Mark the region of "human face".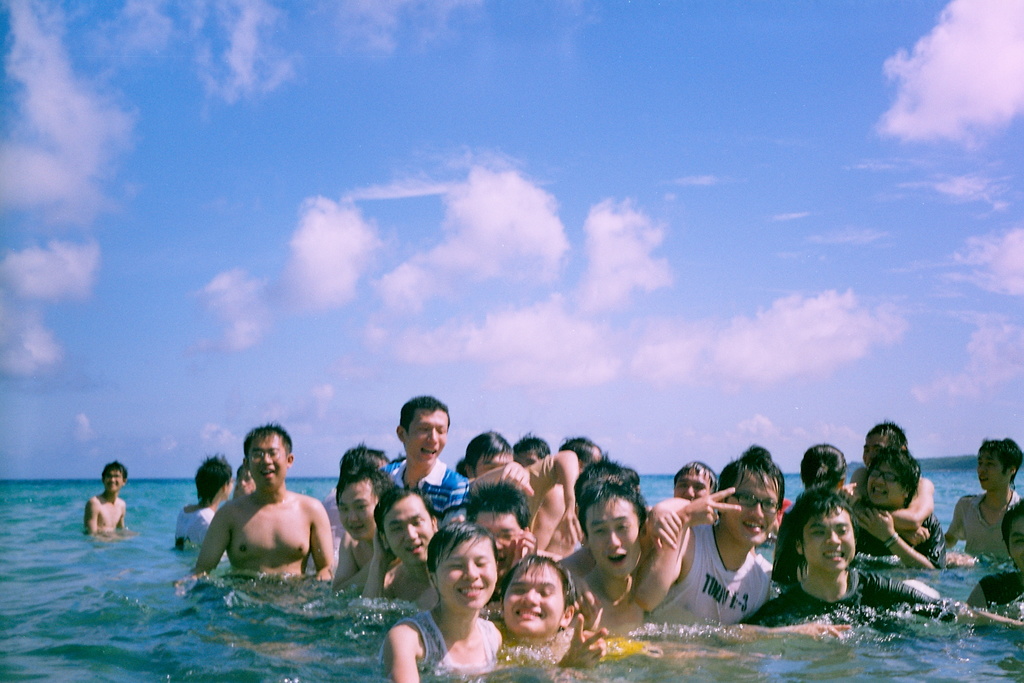
Region: box(438, 532, 495, 605).
